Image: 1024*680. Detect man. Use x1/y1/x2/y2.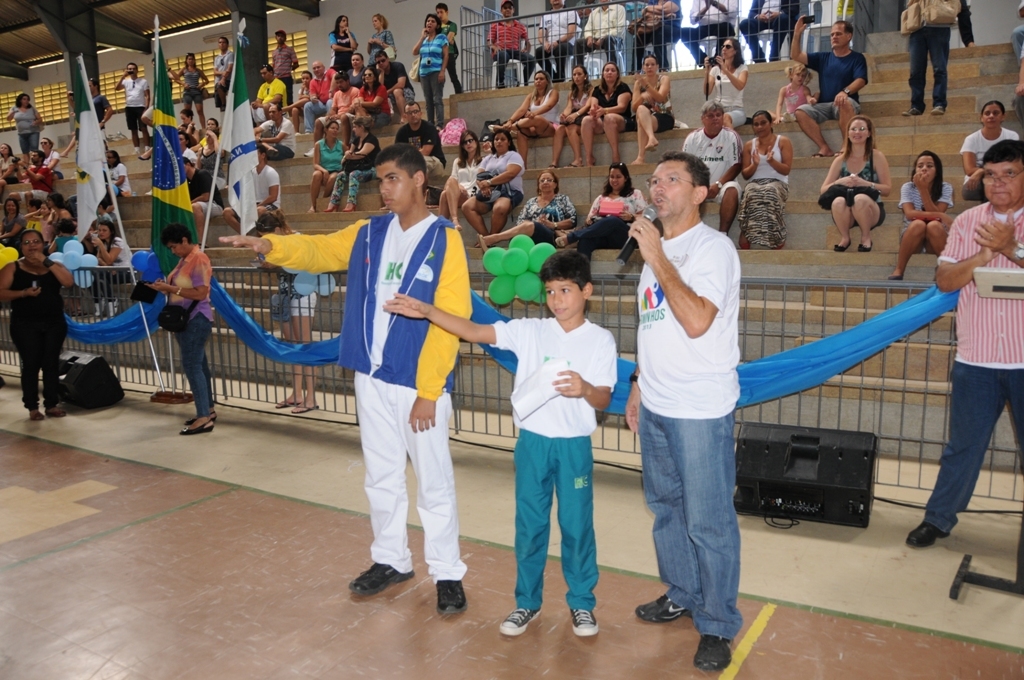
575/0/623/79.
